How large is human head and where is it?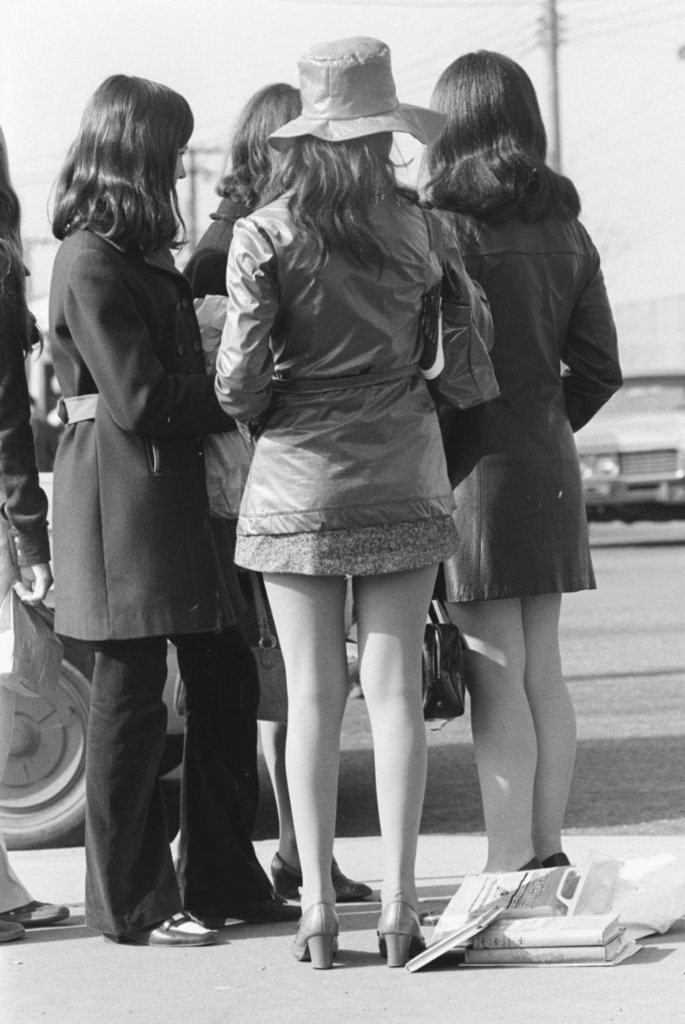
Bounding box: bbox=[263, 39, 448, 185].
